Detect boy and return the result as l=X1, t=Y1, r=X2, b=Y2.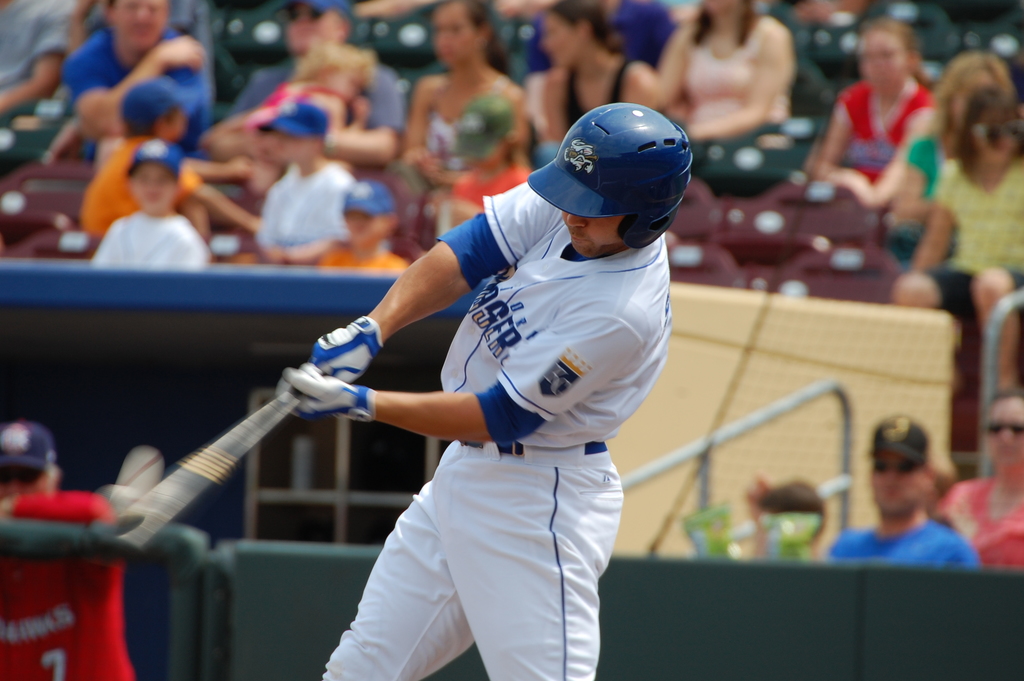
l=84, t=134, r=215, b=274.
